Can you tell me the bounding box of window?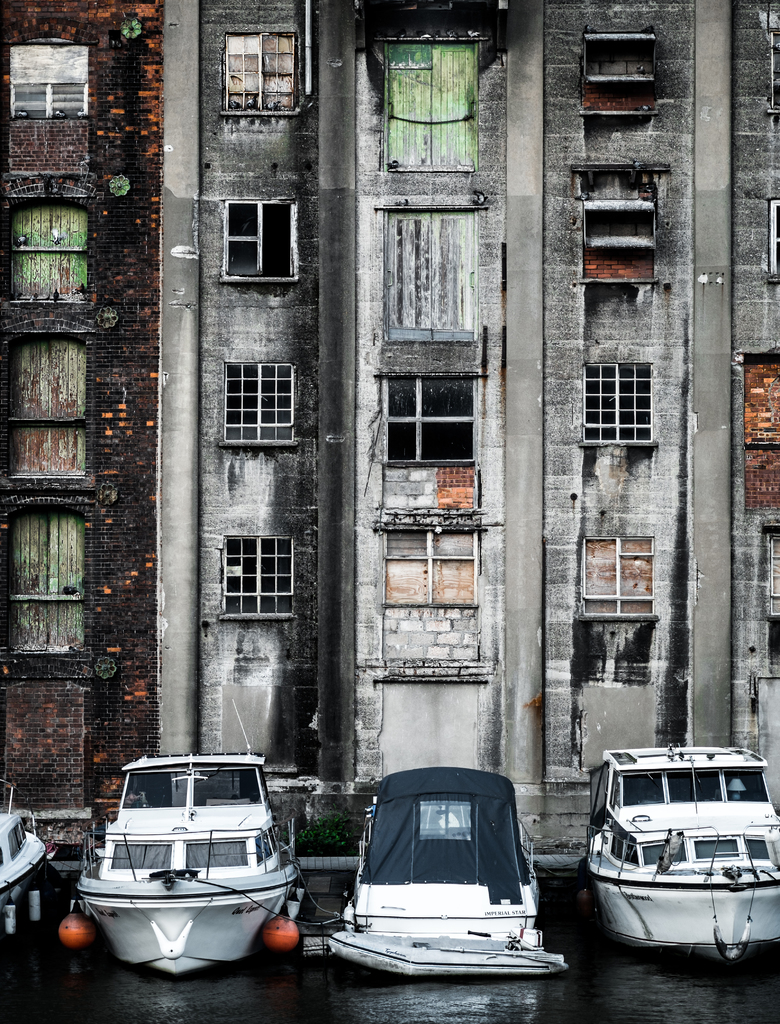
578:538:660:620.
